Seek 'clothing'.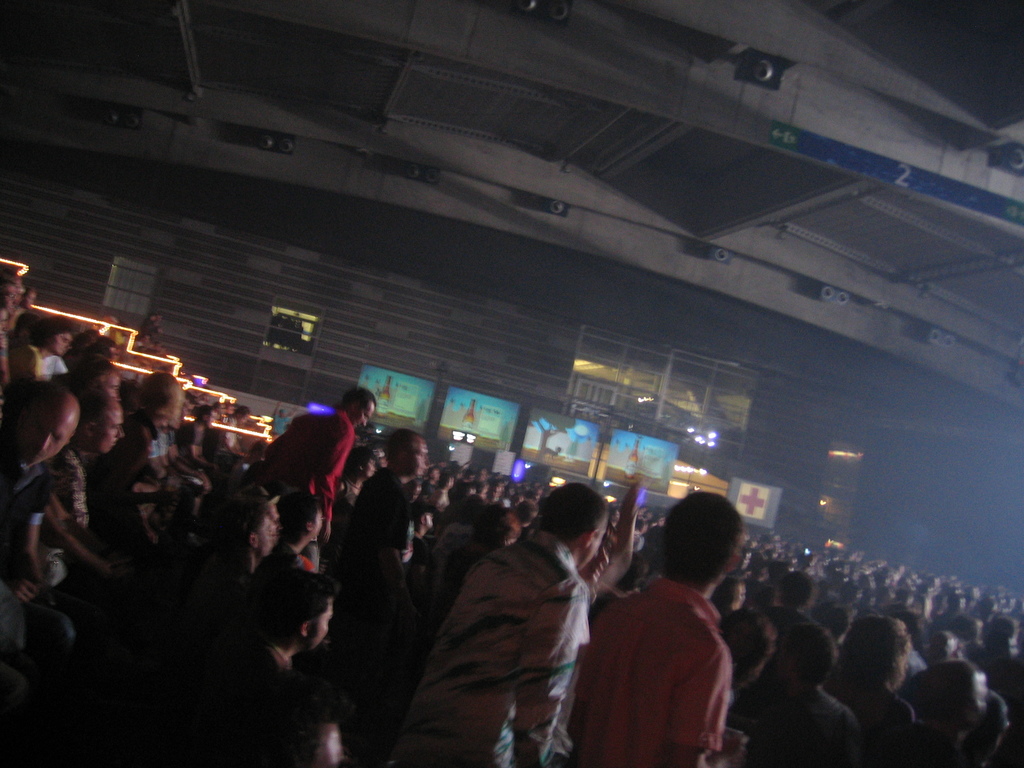
rect(236, 648, 298, 707).
